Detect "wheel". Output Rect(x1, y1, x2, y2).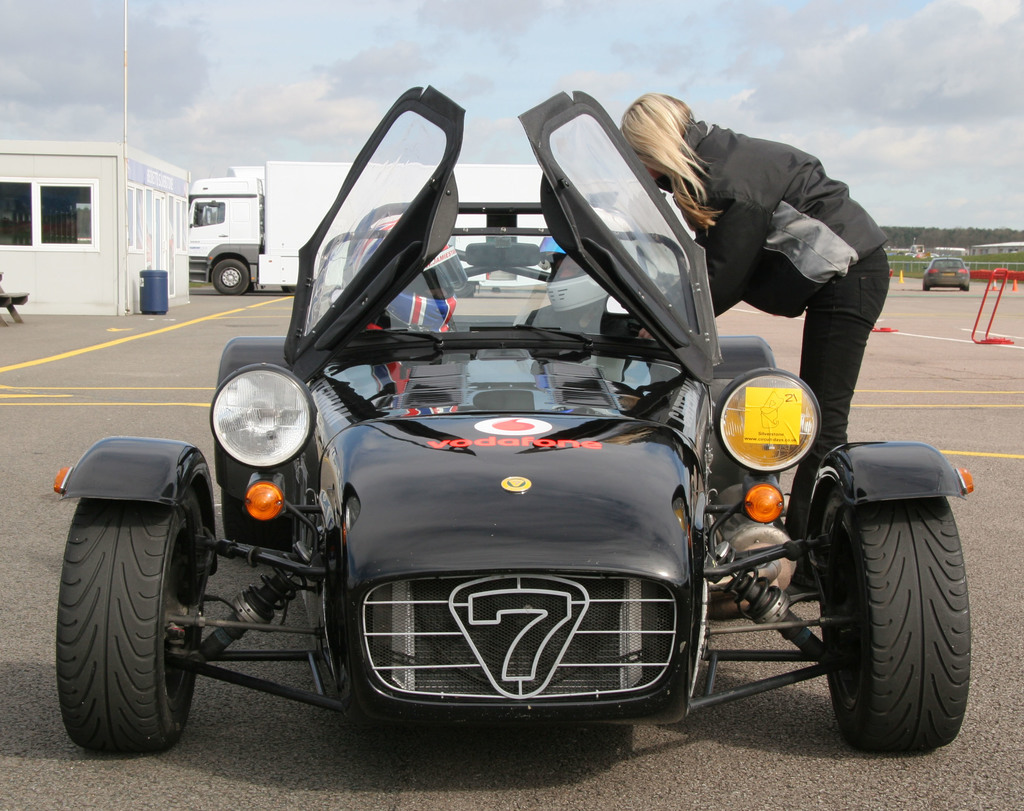
Rect(826, 467, 971, 753).
